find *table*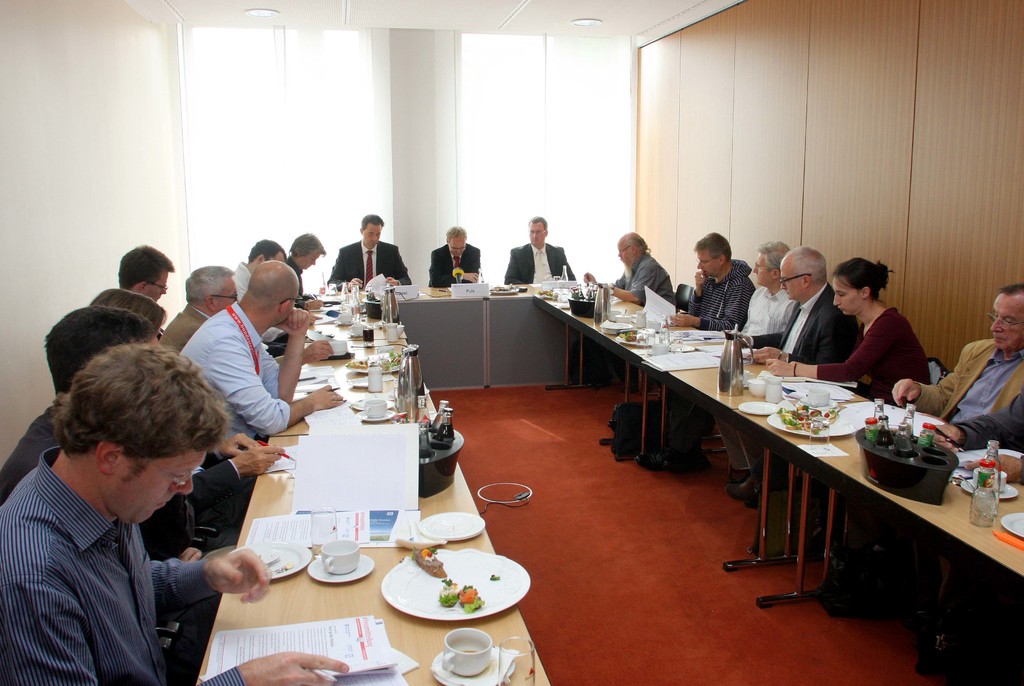
bbox(186, 431, 552, 685)
